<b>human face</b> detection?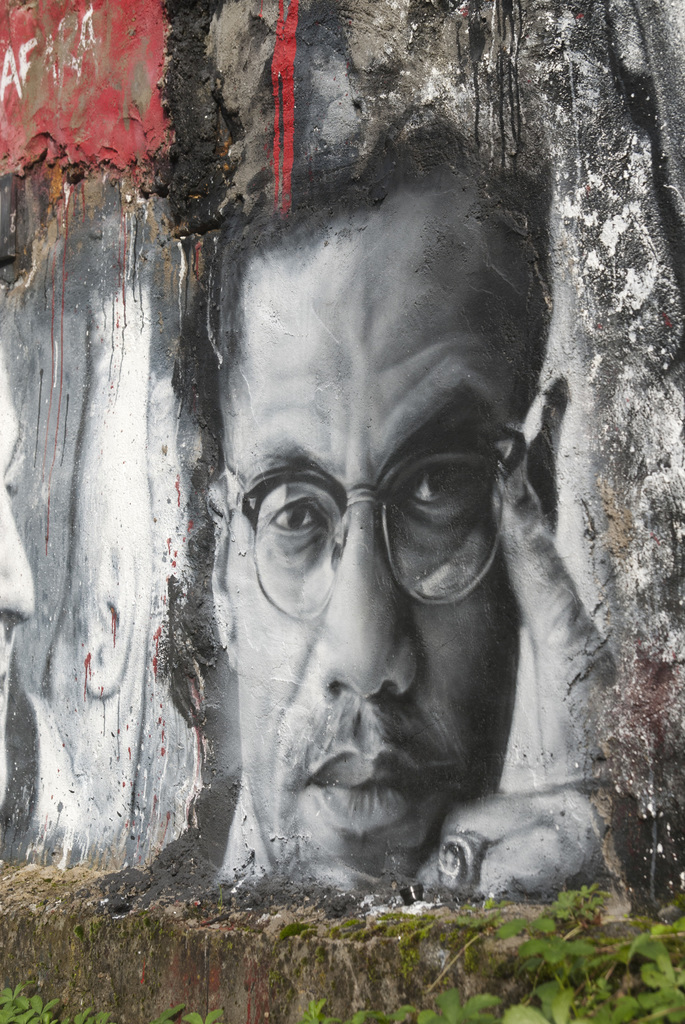
BBox(0, 364, 36, 803)
